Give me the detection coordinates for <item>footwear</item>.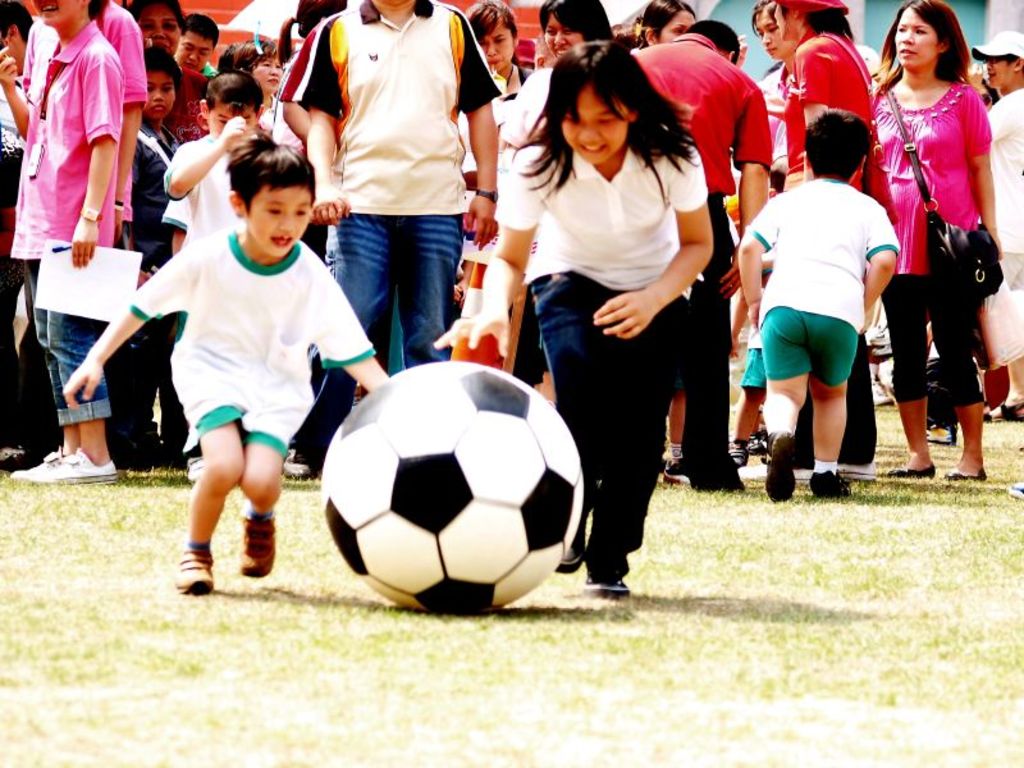
box=[586, 575, 630, 600].
